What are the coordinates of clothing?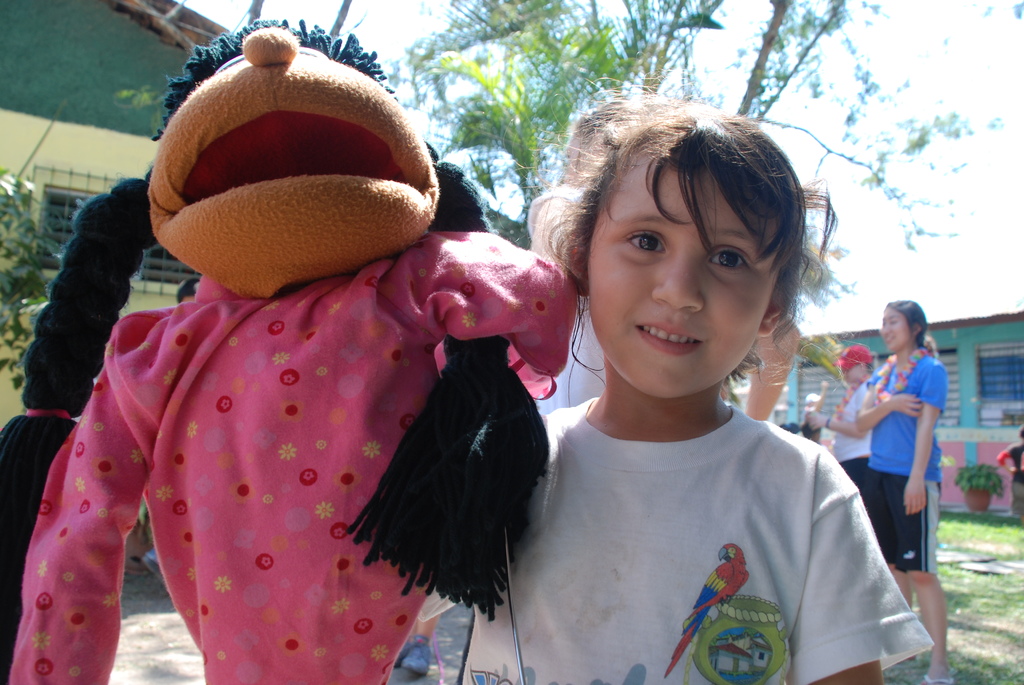
region(825, 382, 880, 519).
